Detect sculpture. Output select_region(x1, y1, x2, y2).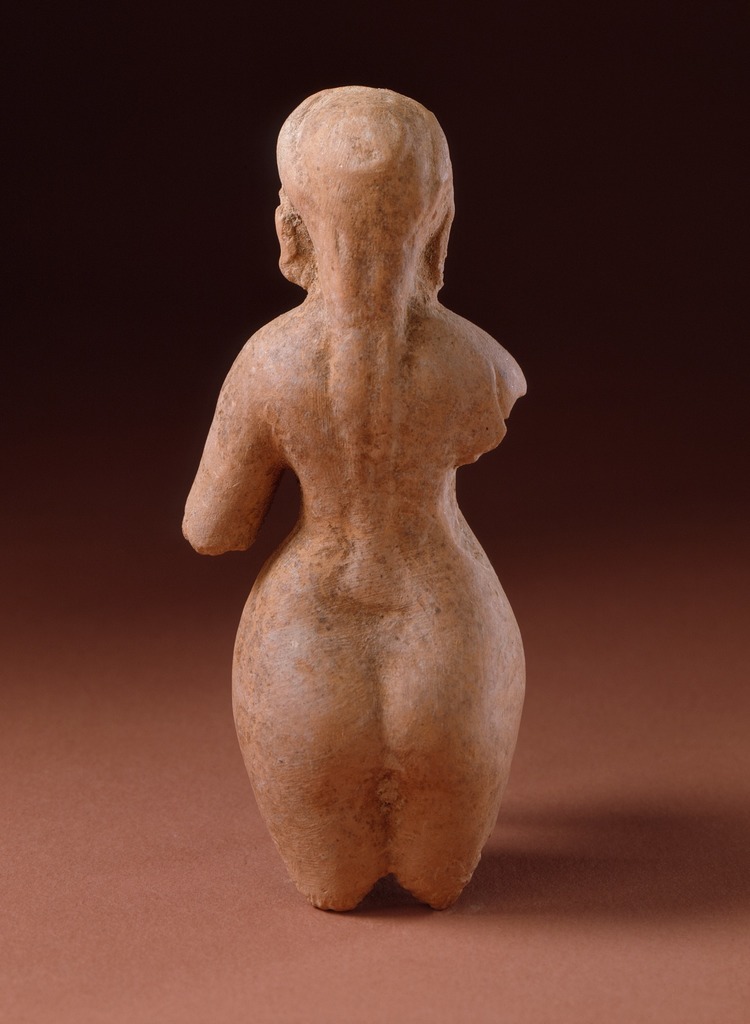
select_region(182, 88, 536, 909).
